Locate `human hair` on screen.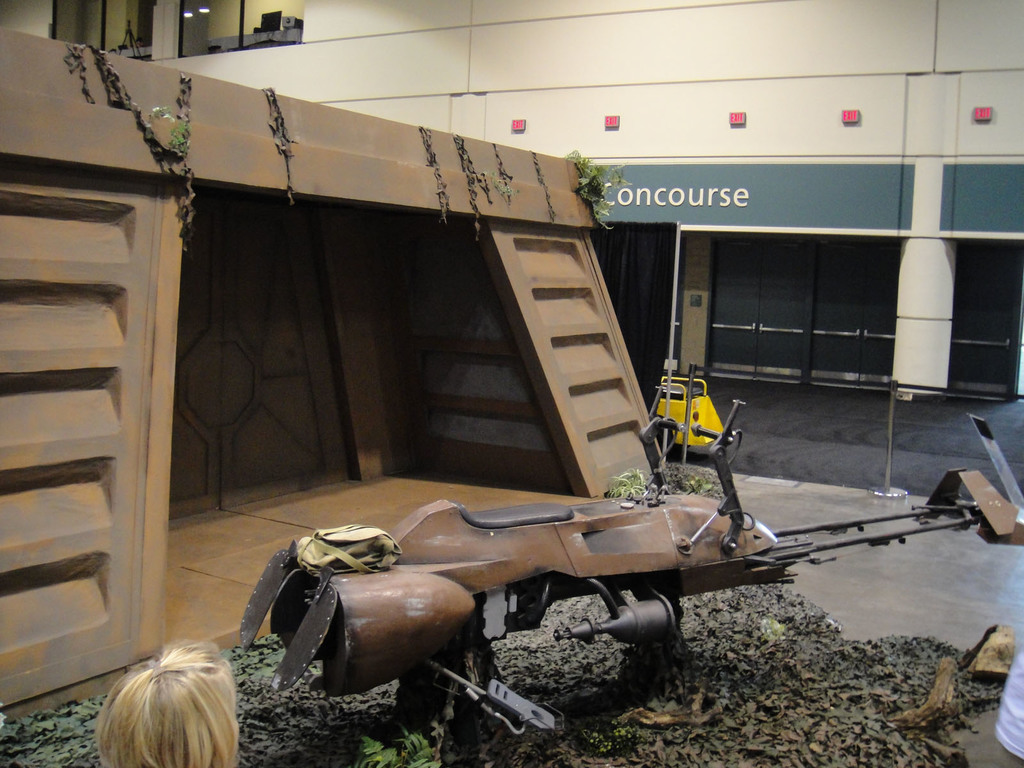
On screen at region(99, 639, 256, 767).
